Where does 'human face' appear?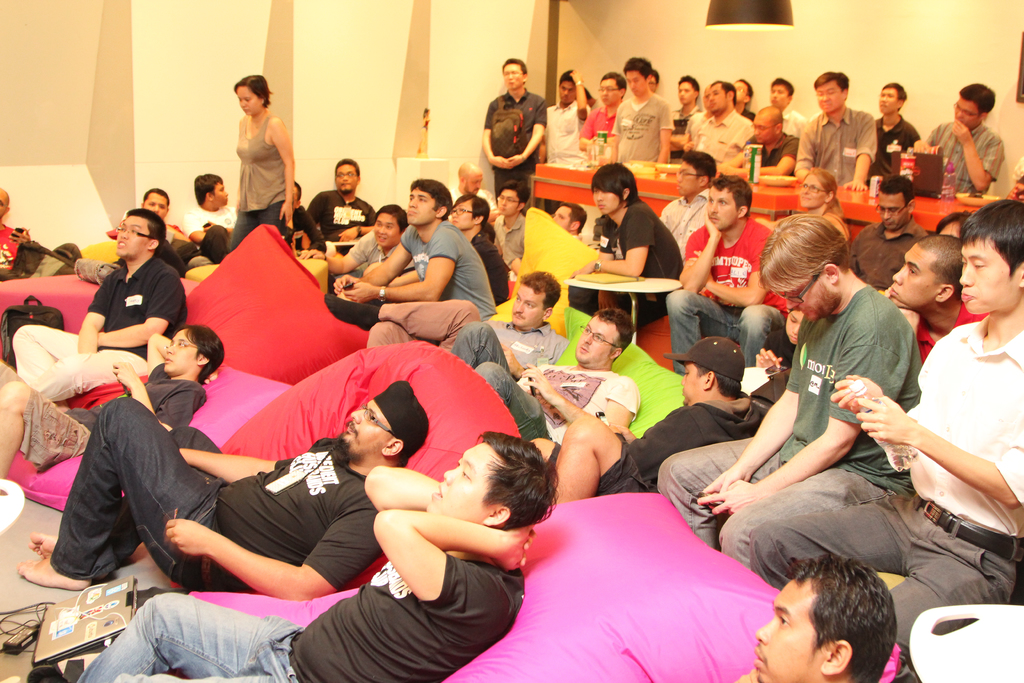
Appears at box(754, 579, 830, 682).
